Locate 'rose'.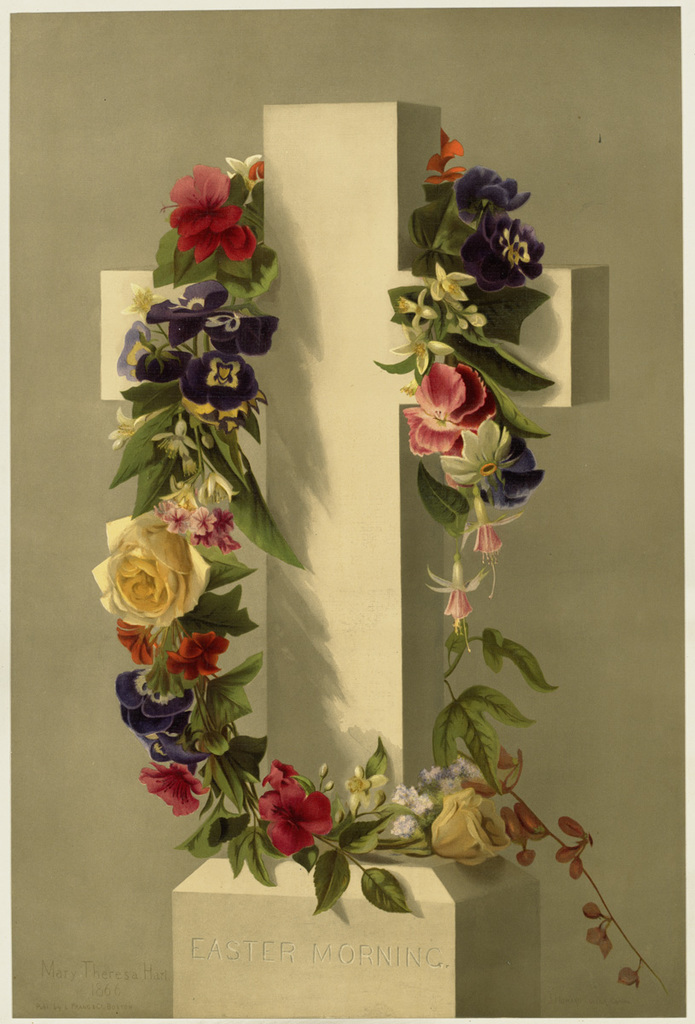
Bounding box: select_region(91, 515, 206, 623).
